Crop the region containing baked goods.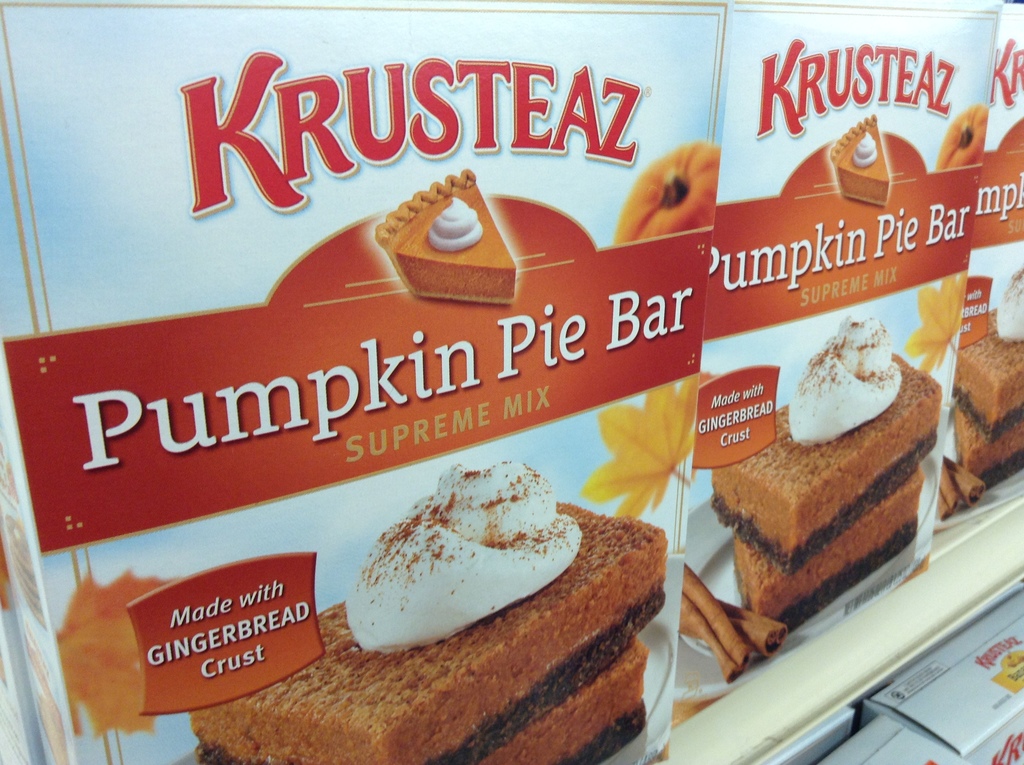
Crop region: (x1=957, y1=261, x2=1023, y2=480).
